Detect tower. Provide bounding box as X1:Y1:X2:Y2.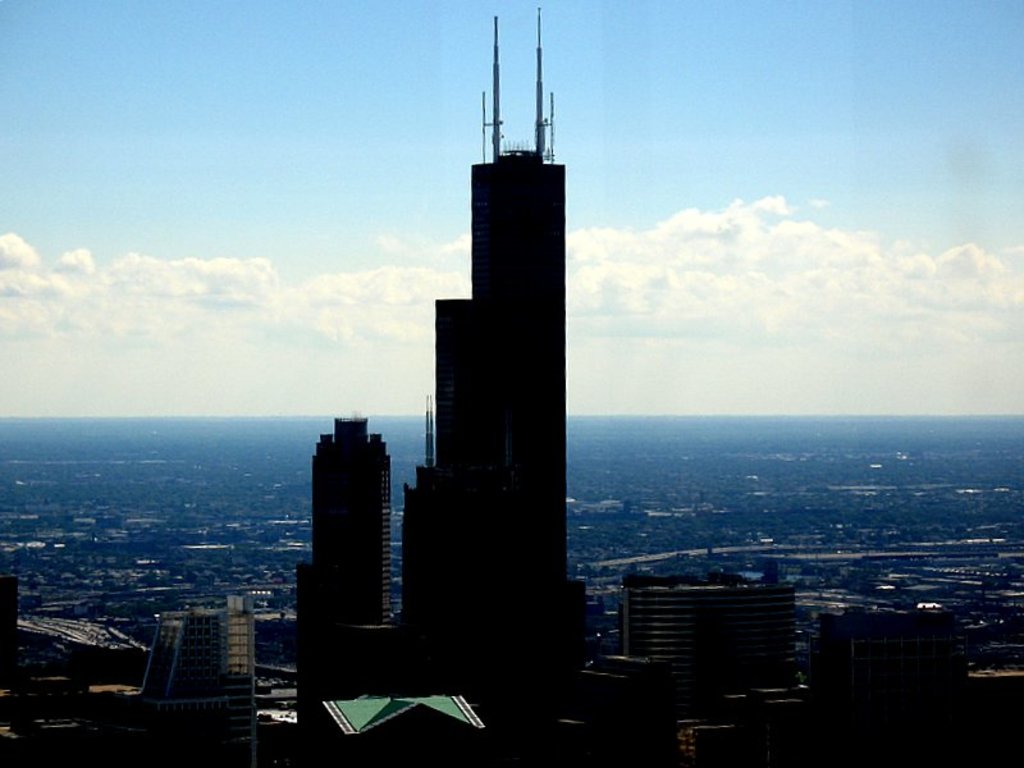
394:24:588:658.
